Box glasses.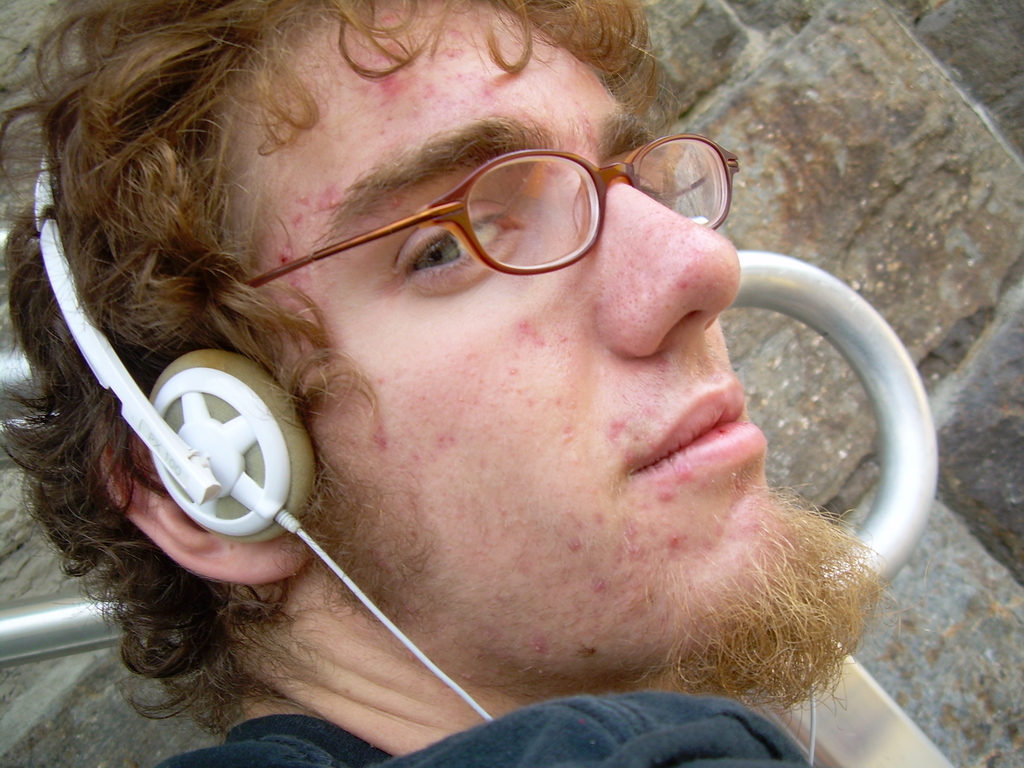
select_region(261, 138, 744, 284).
